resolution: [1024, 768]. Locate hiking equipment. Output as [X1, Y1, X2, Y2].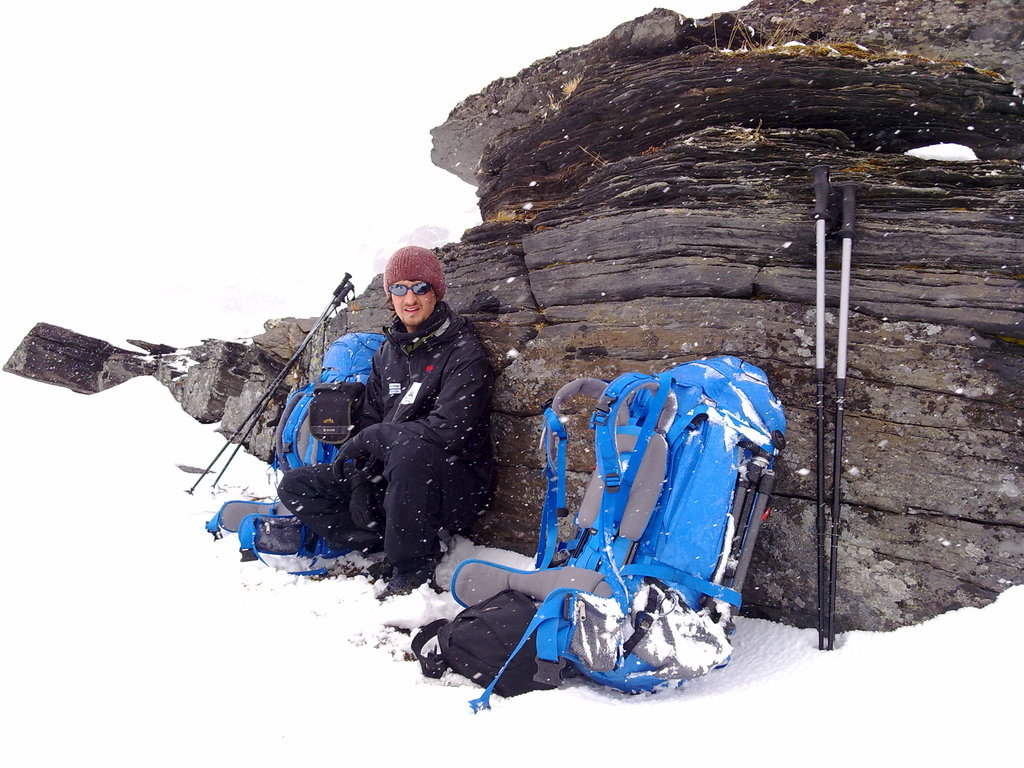
[413, 588, 556, 689].
